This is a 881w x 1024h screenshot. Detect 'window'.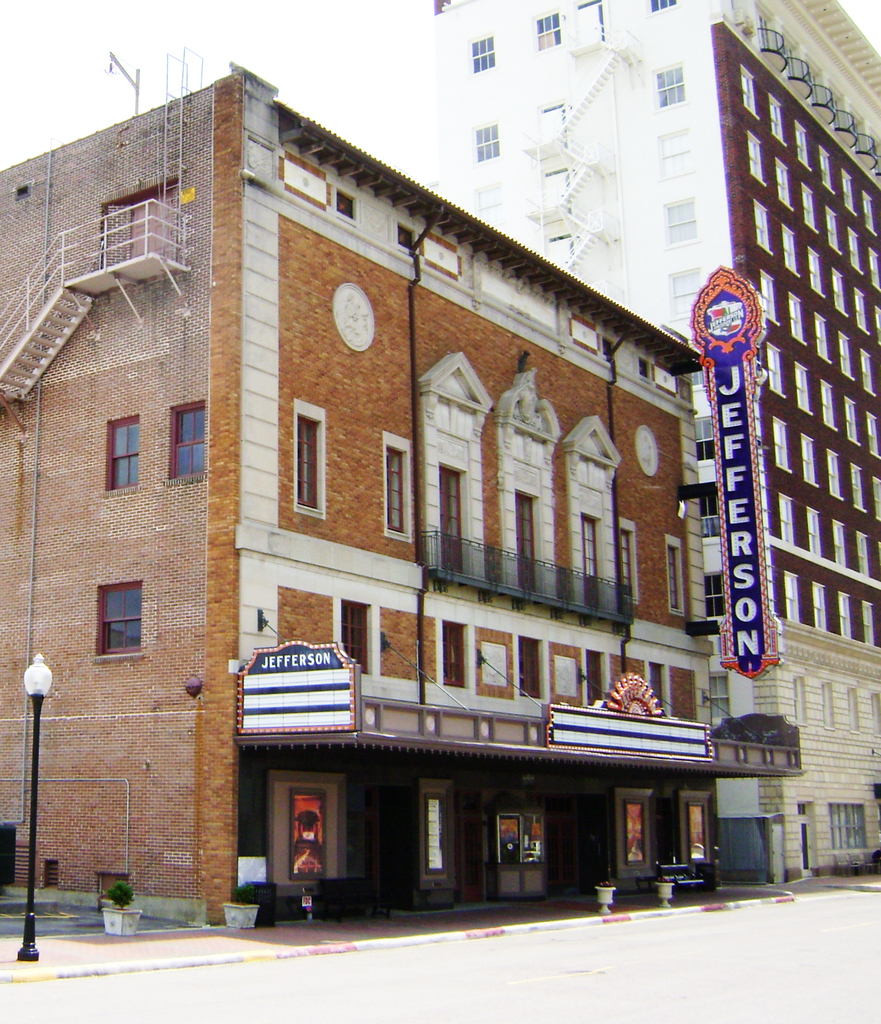
Rect(861, 189, 880, 239).
